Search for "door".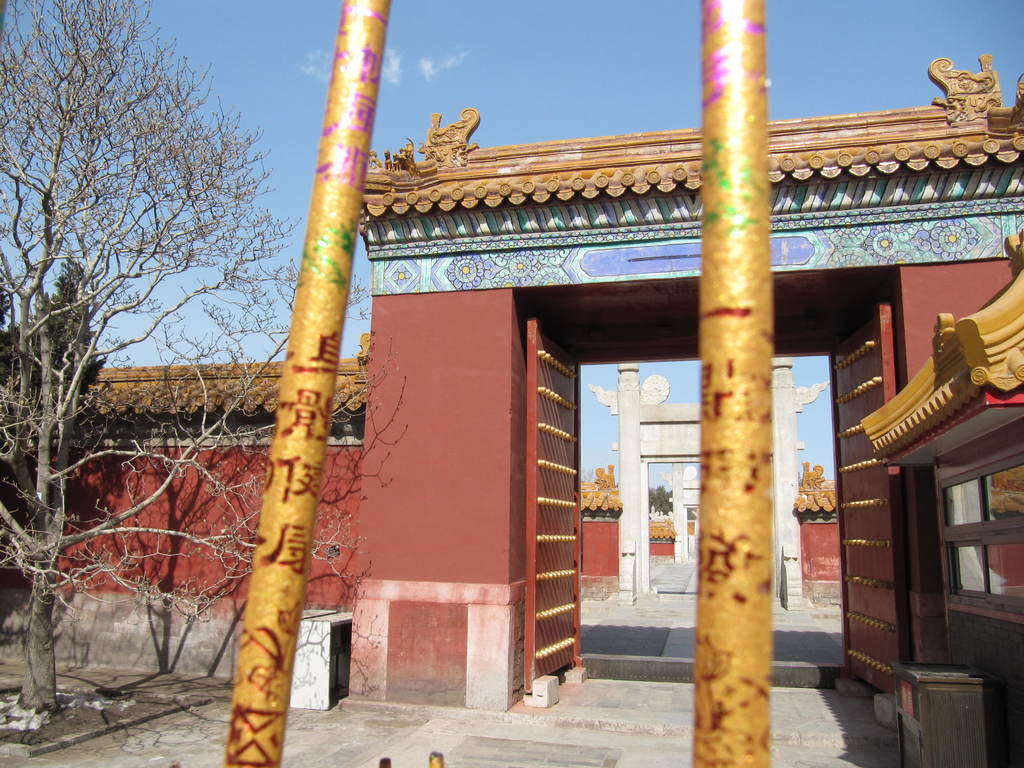
Found at [832,296,910,708].
